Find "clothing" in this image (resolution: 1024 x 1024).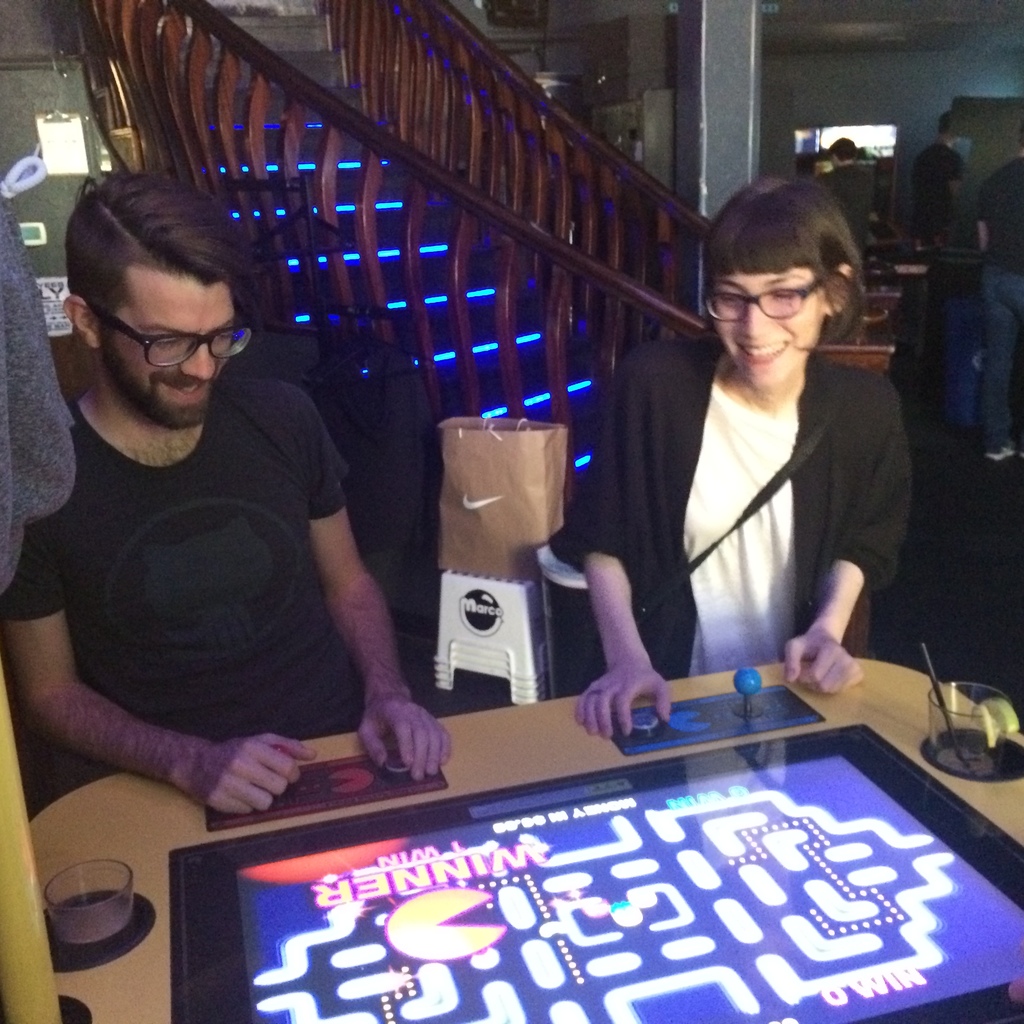
select_region(0, 367, 357, 792).
